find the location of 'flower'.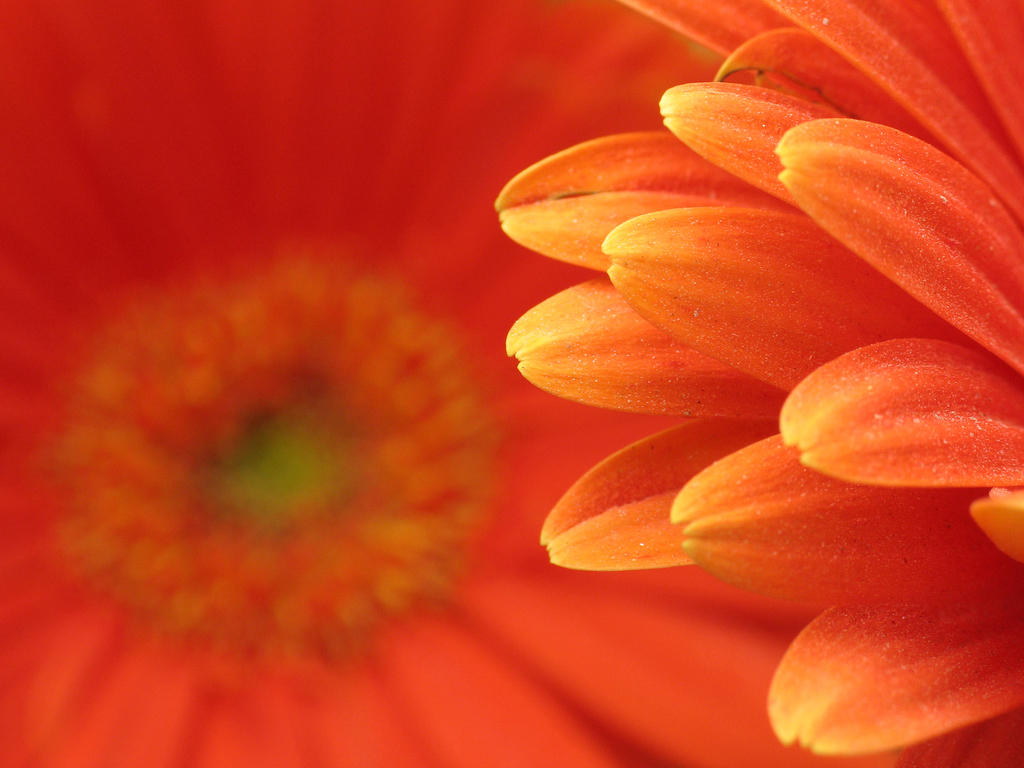
Location: pyautogui.locateOnScreen(0, 0, 1023, 767).
